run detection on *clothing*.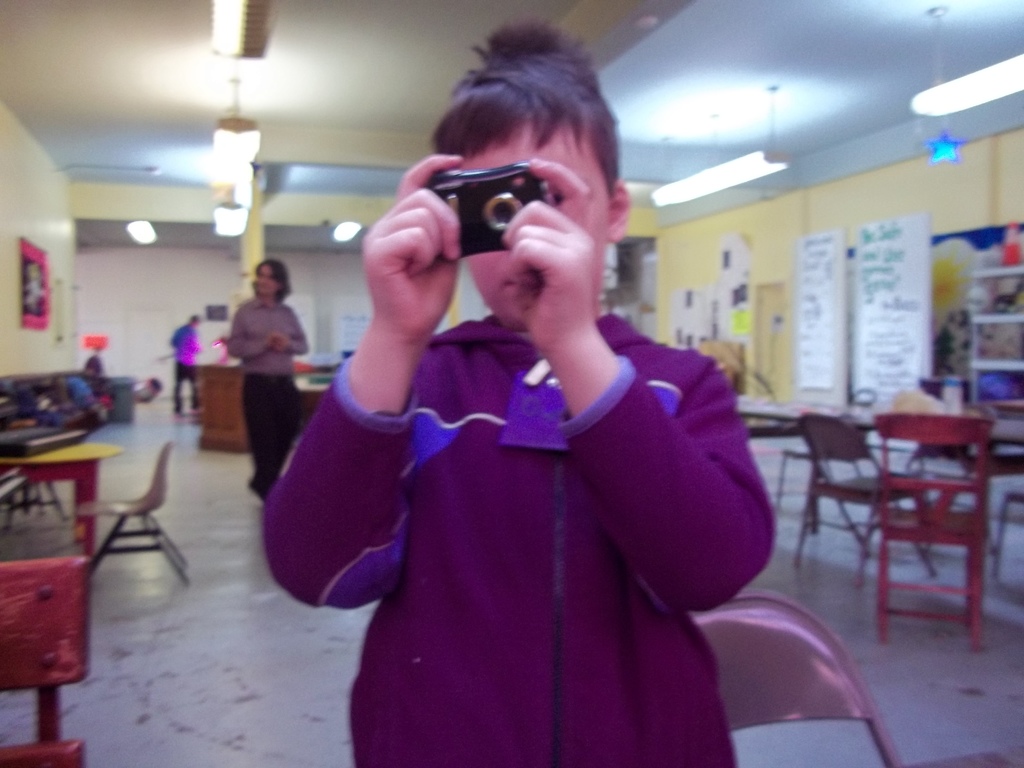
Result: [left=317, top=227, right=754, bottom=751].
